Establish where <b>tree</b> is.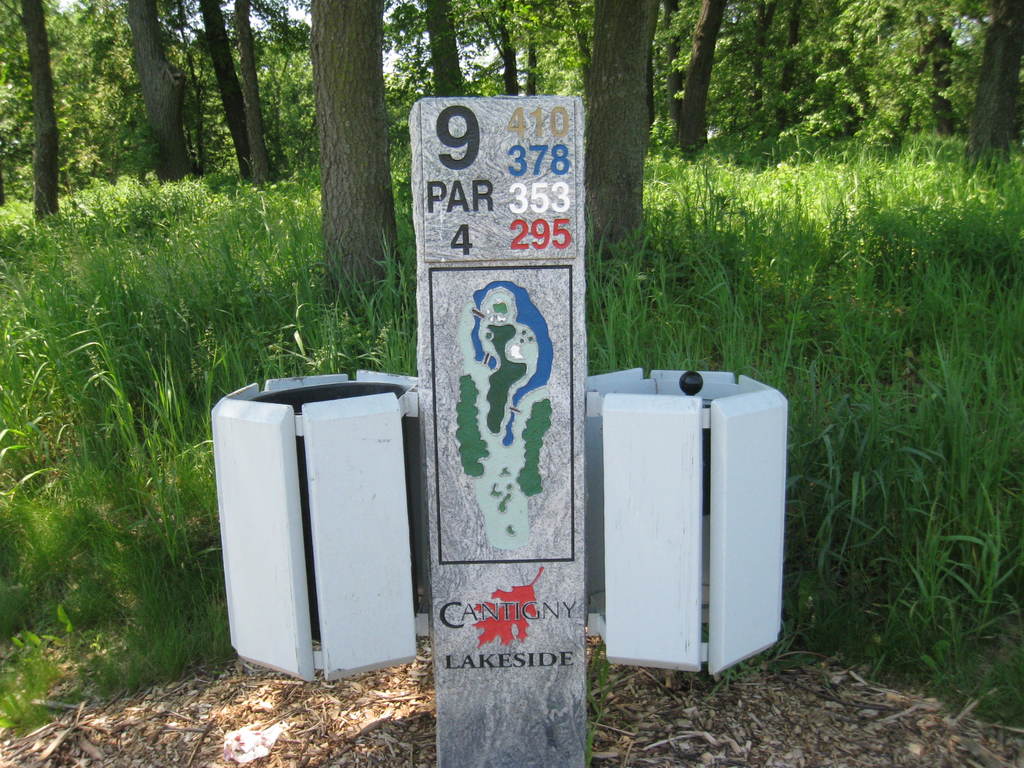
Established at box(728, 0, 785, 133).
